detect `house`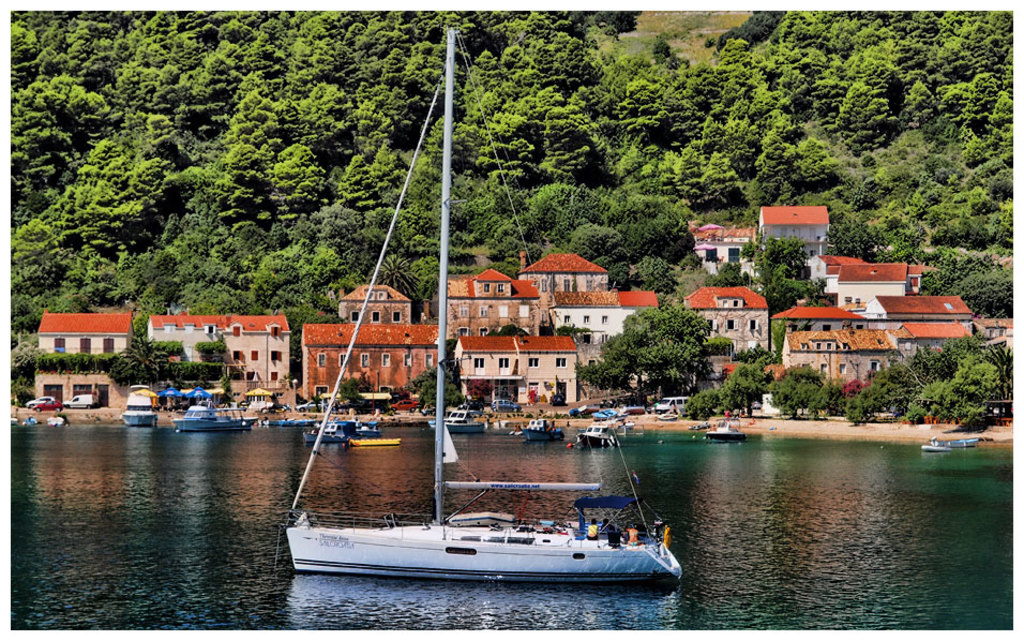
rect(684, 234, 750, 280)
